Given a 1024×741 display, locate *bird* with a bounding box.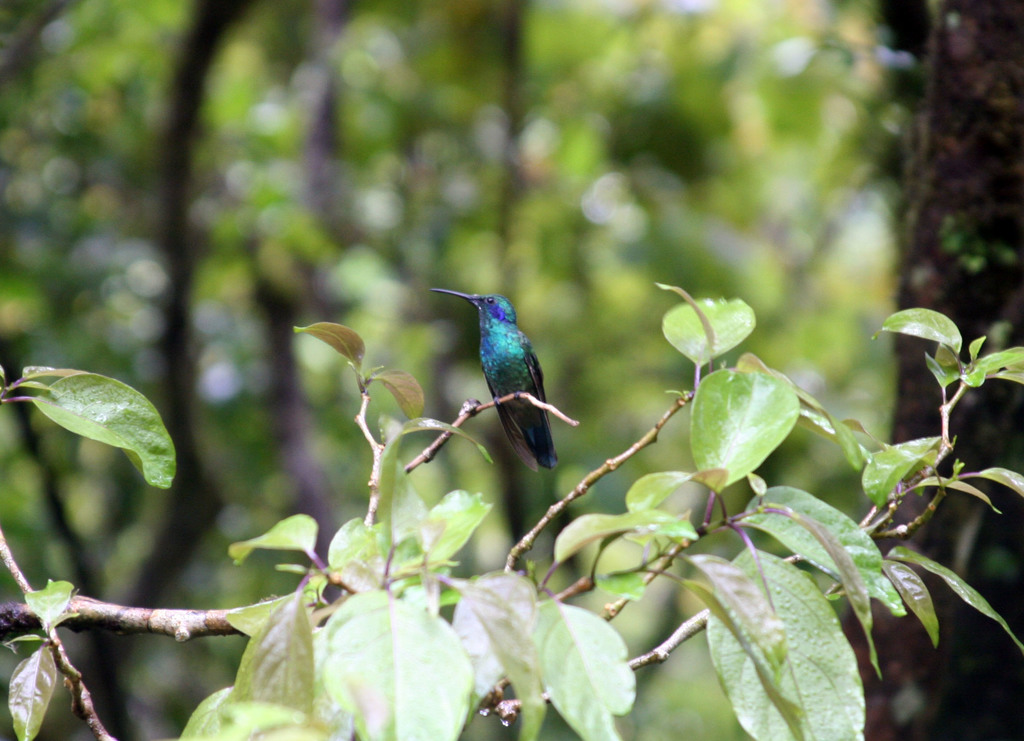
Located: {"left": 422, "top": 268, "right": 570, "bottom": 471}.
